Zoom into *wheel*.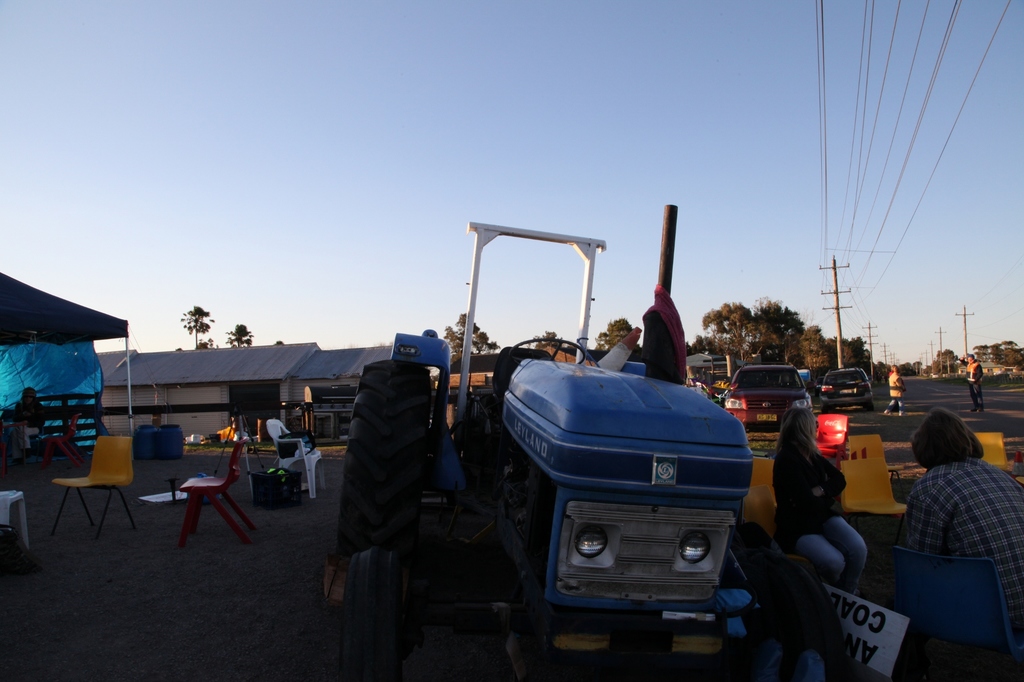
Zoom target: bbox(820, 409, 828, 415).
